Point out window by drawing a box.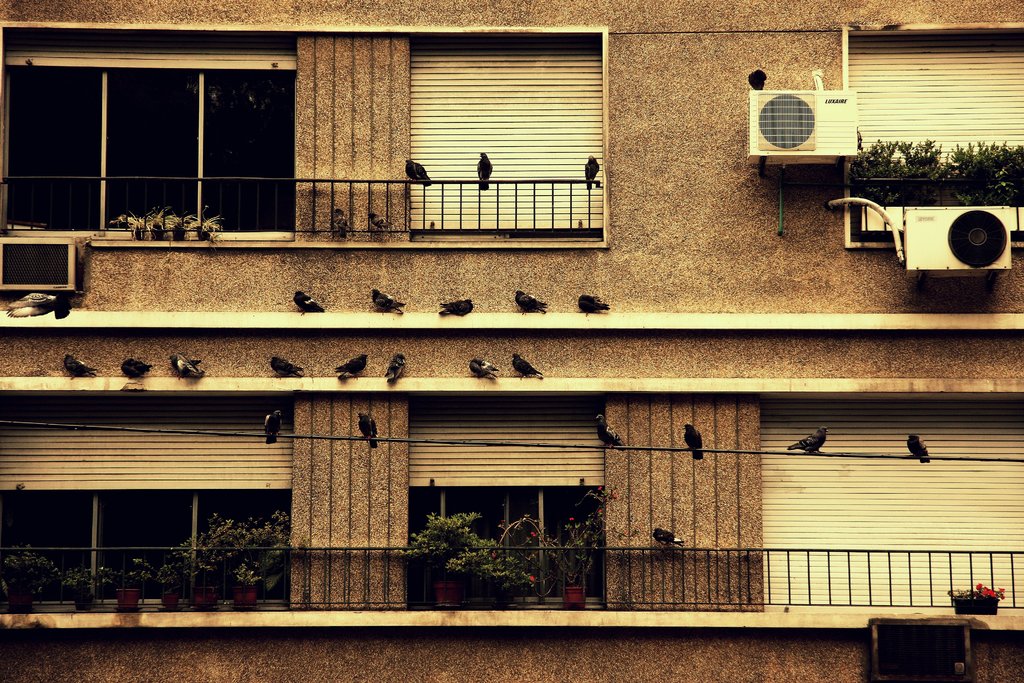
detection(1, 397, 283, 608).
